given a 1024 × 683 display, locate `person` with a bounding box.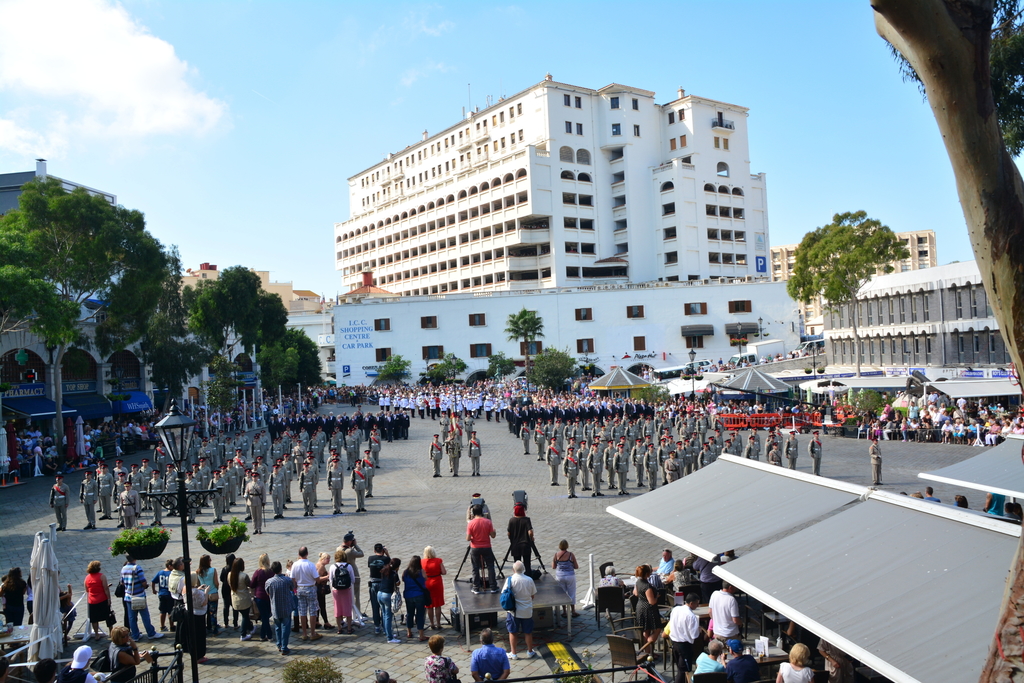
Located: {"x1": 771, "y1": 641, "x2": 817, "y2": 682}.
